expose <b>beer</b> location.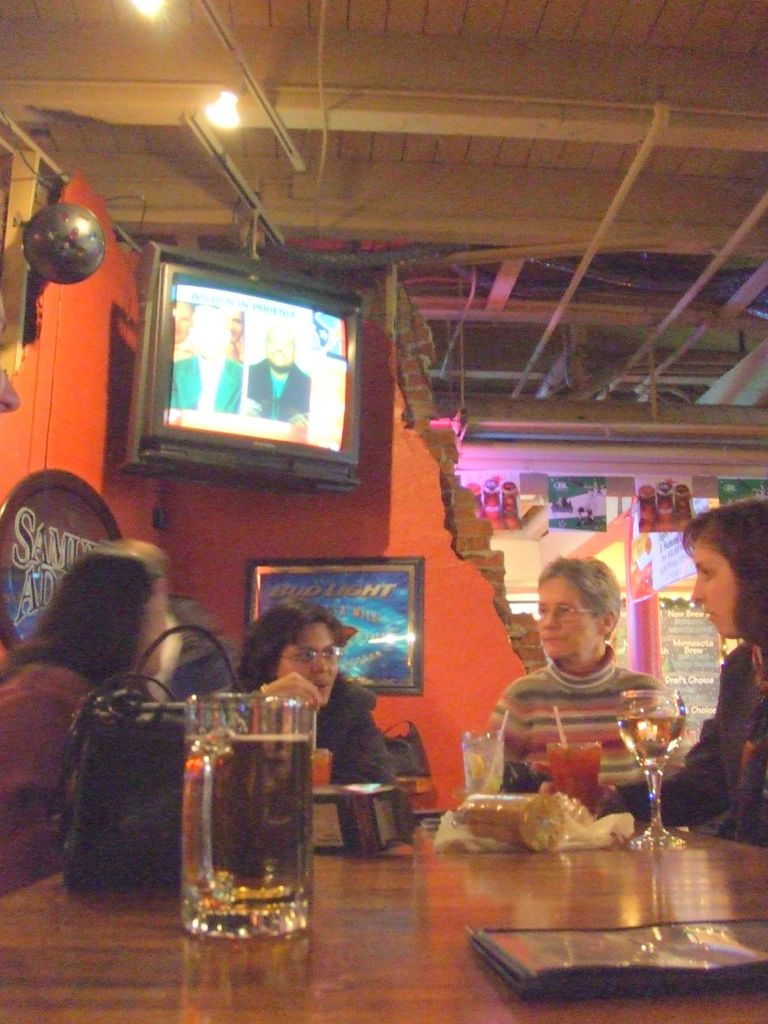
Exposed at <bbox>616, 685, 689, 849</bbox>.
